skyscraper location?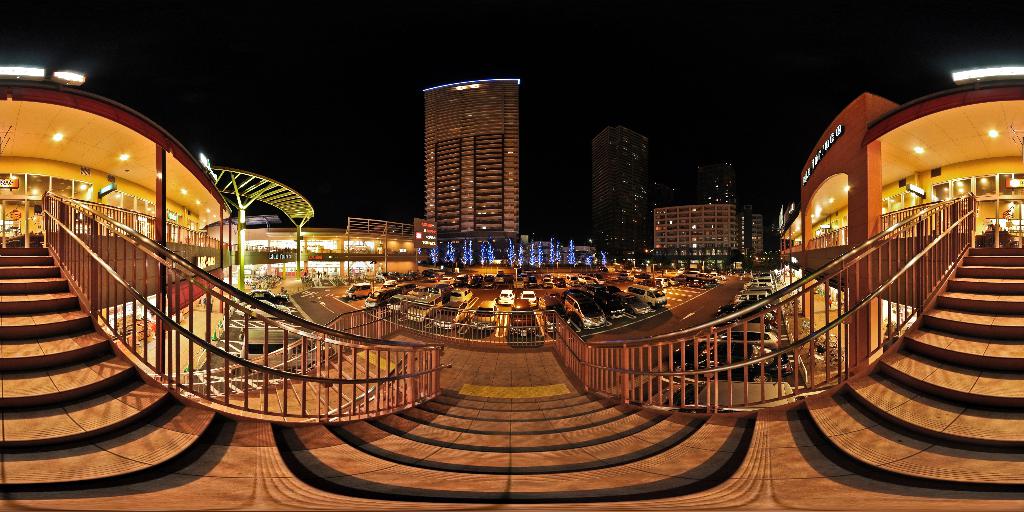
BBox(418, 77, 518, 246)
